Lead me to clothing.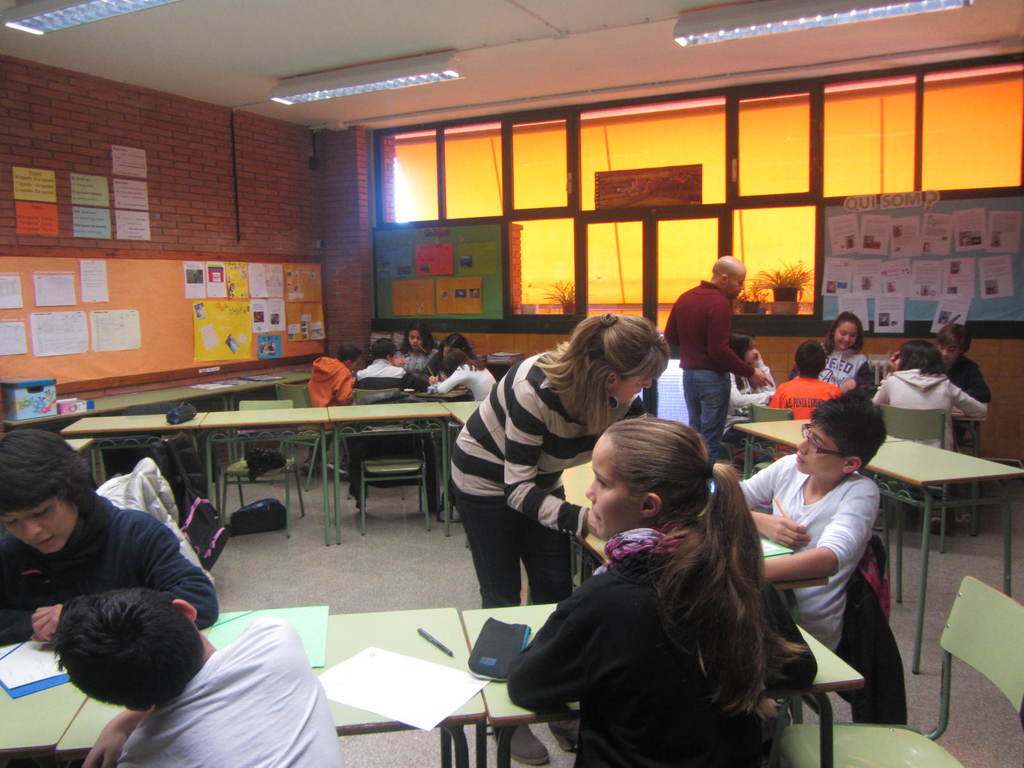
Lead to 883,362,991,507.
